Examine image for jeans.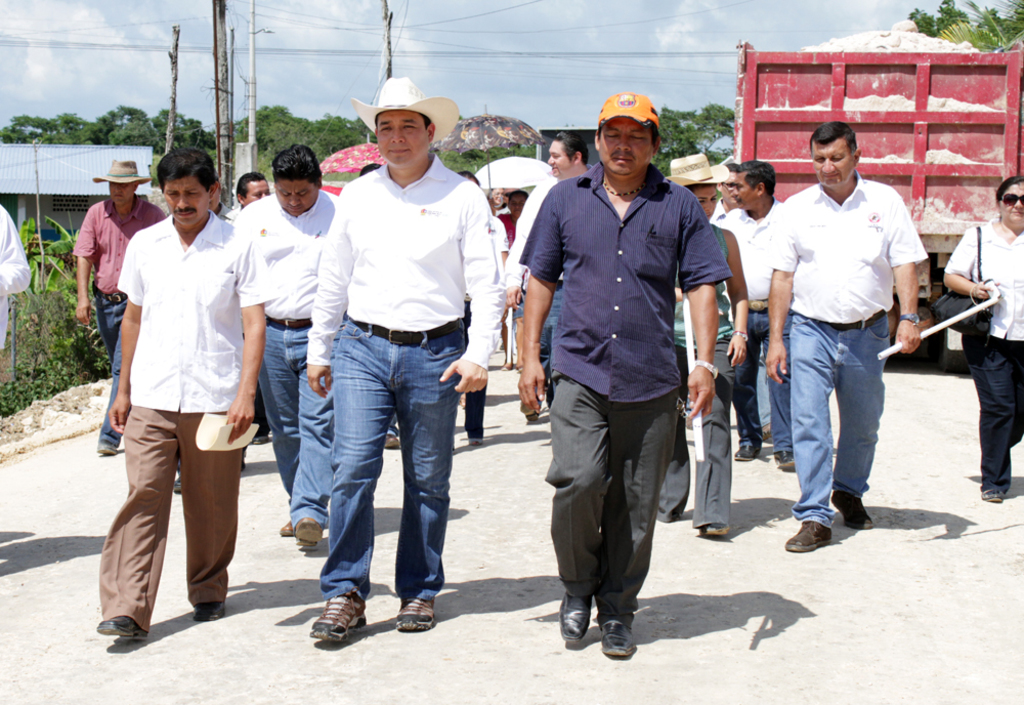
Examination result: l=788, t=305, r=889, b=525.
